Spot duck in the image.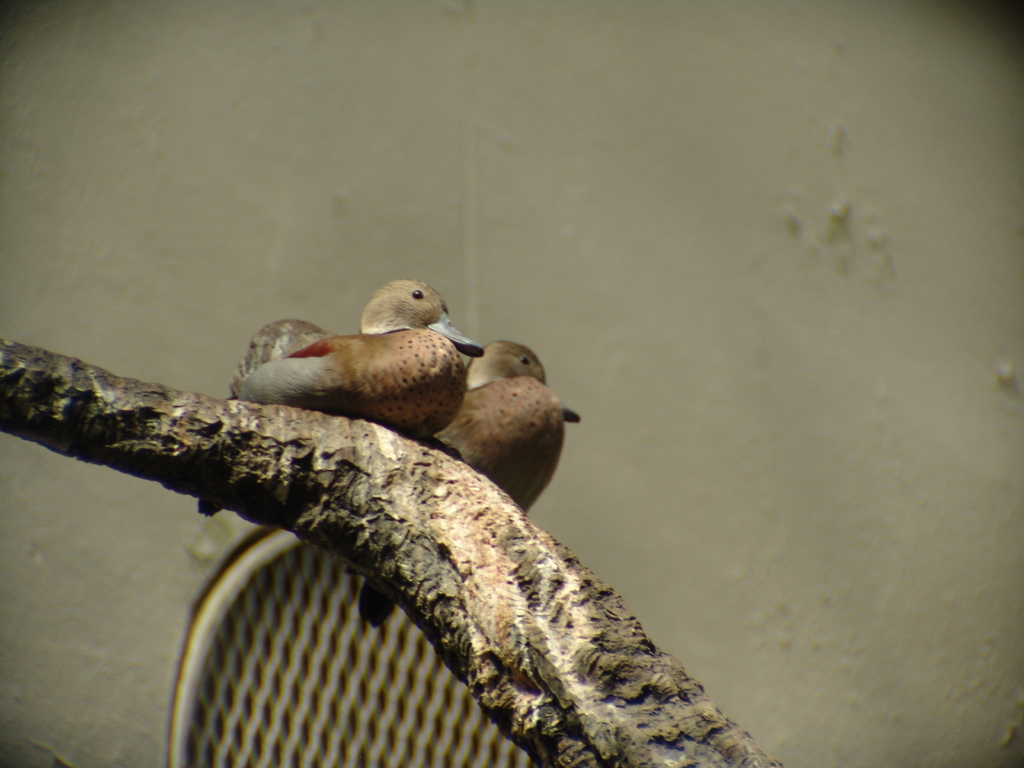
duck found at {"left": 237, "top": 291, "right": 501, "bottom": 469}.
